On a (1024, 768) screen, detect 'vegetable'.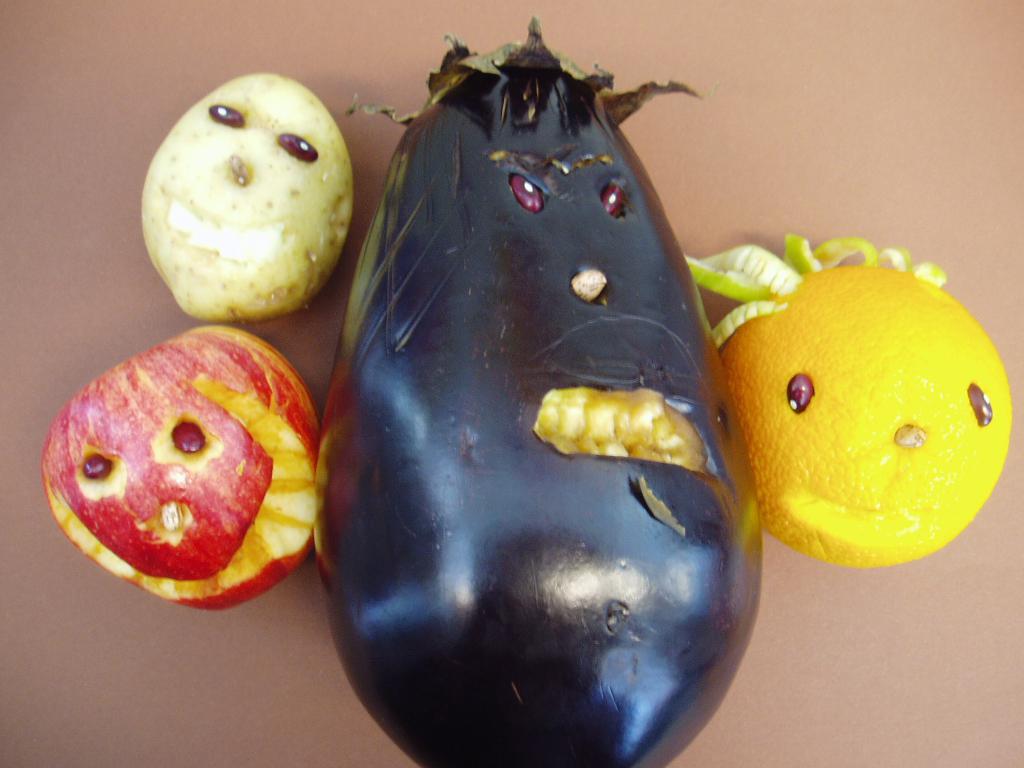
l=141, t=70, r=365, b=324.
